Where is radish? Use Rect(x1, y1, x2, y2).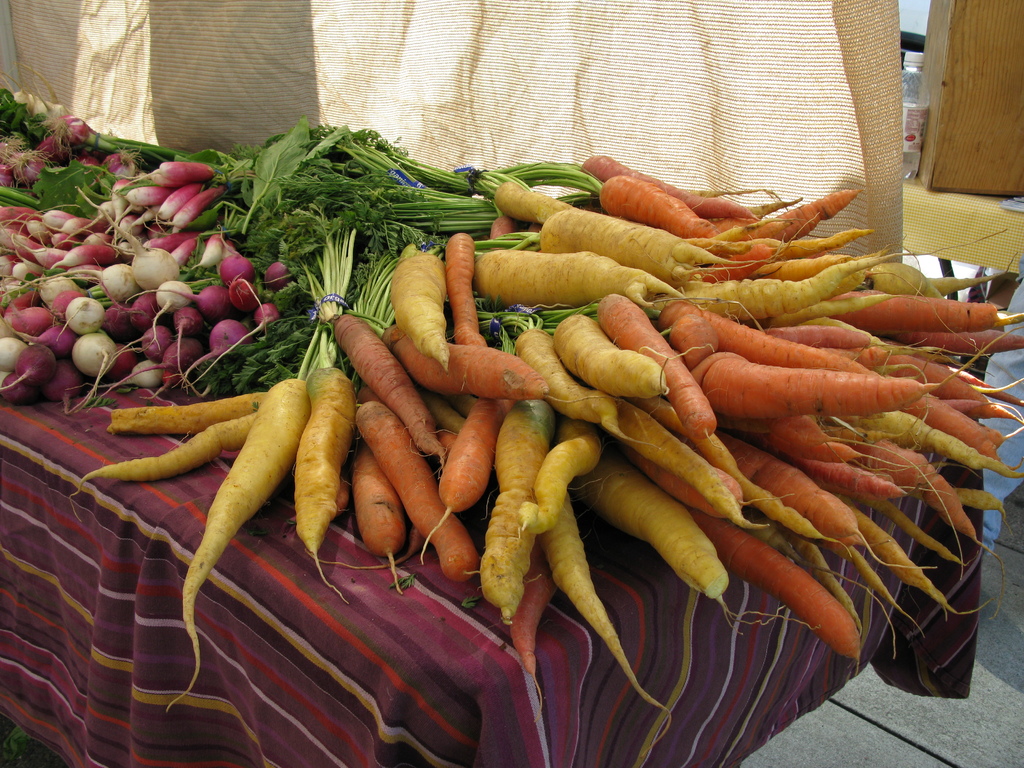
Rect(510, 427, 607, 540).
